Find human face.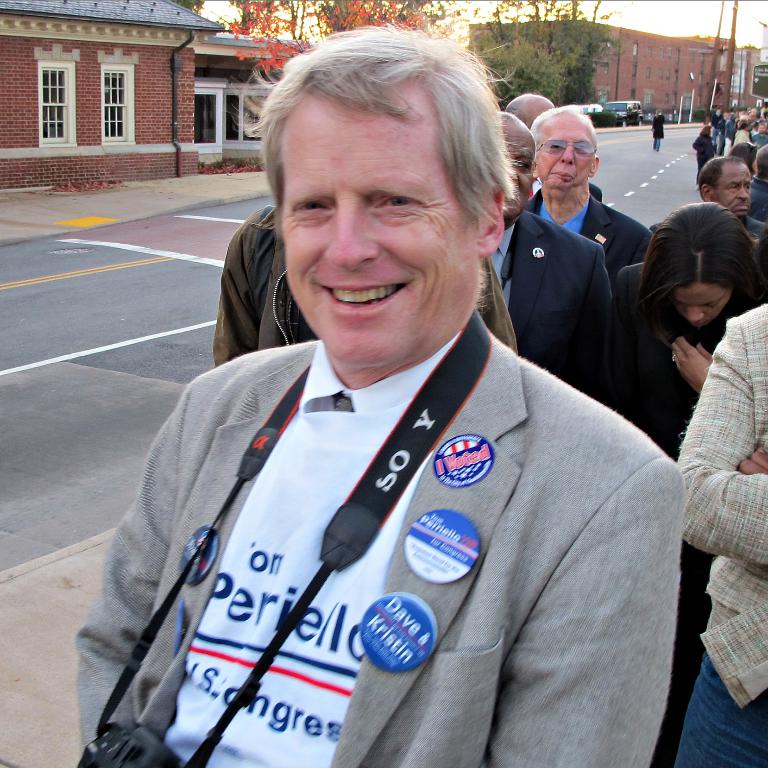
{"left": 506, "top": 126, "right": 538, "bottom": 214}.
